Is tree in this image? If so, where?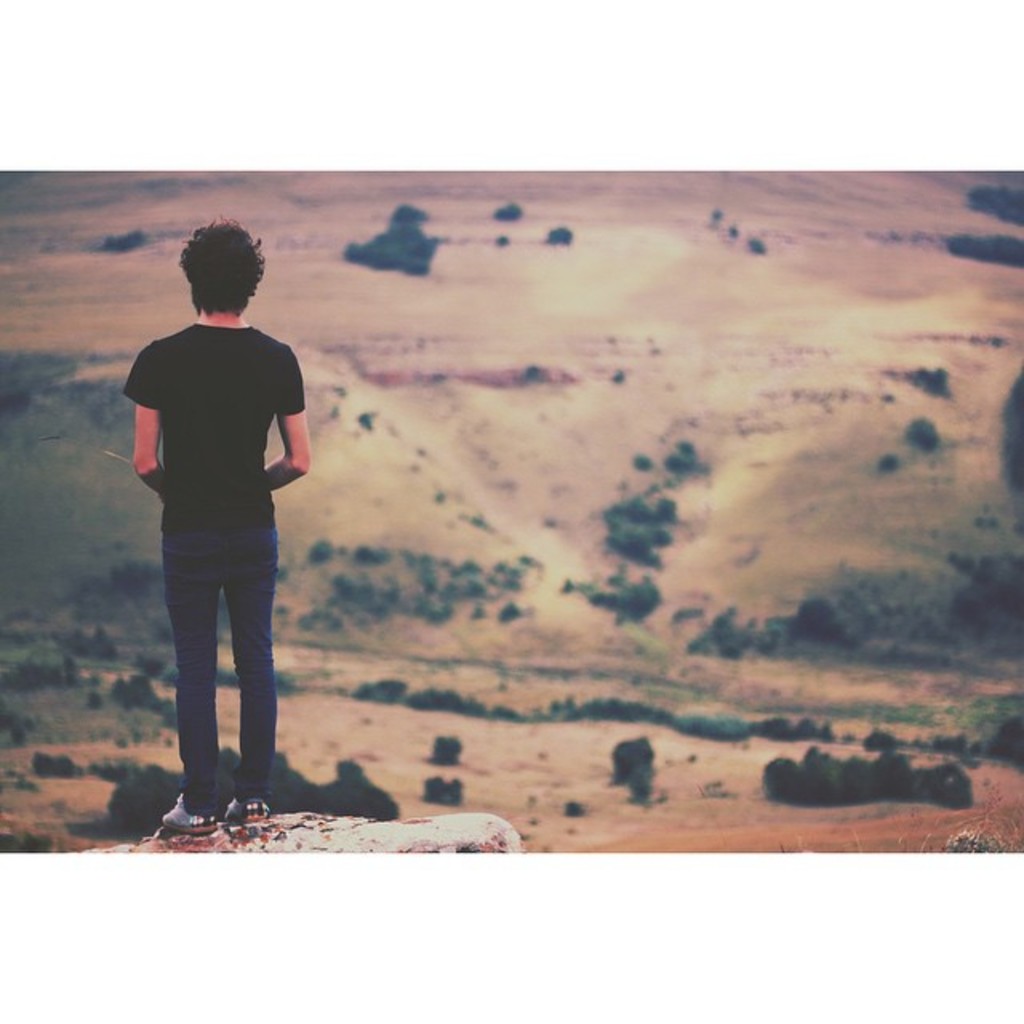
Yes, at BBox(106, 235, 142, 254).
